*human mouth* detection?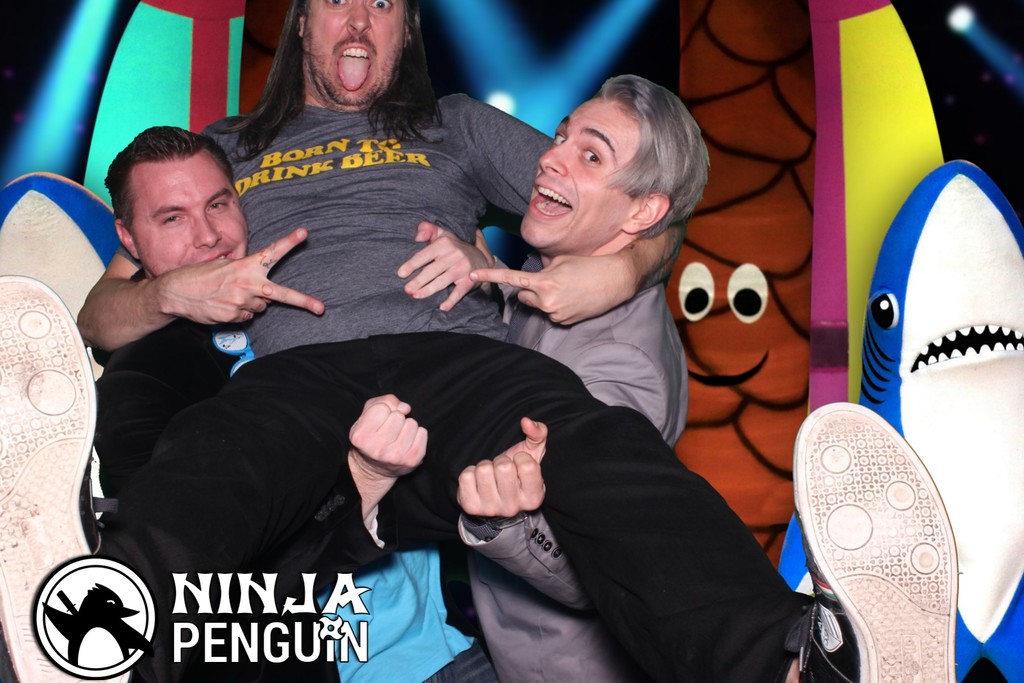
<bbox>526, 179, 575, 220</bbox>
